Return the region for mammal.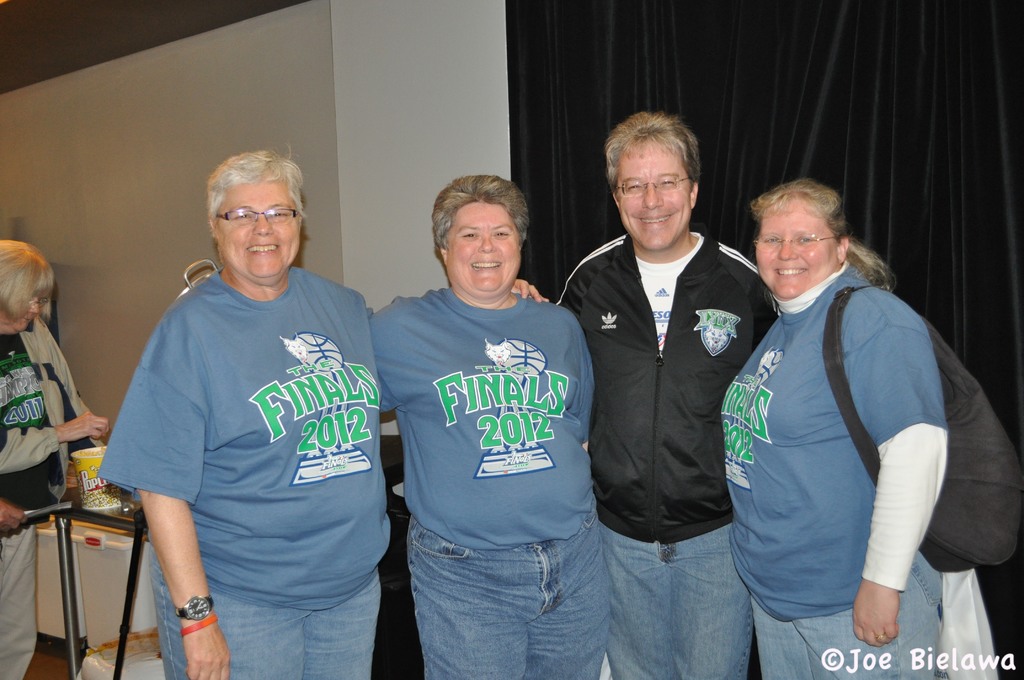
box(1, 238, 109, 679).
